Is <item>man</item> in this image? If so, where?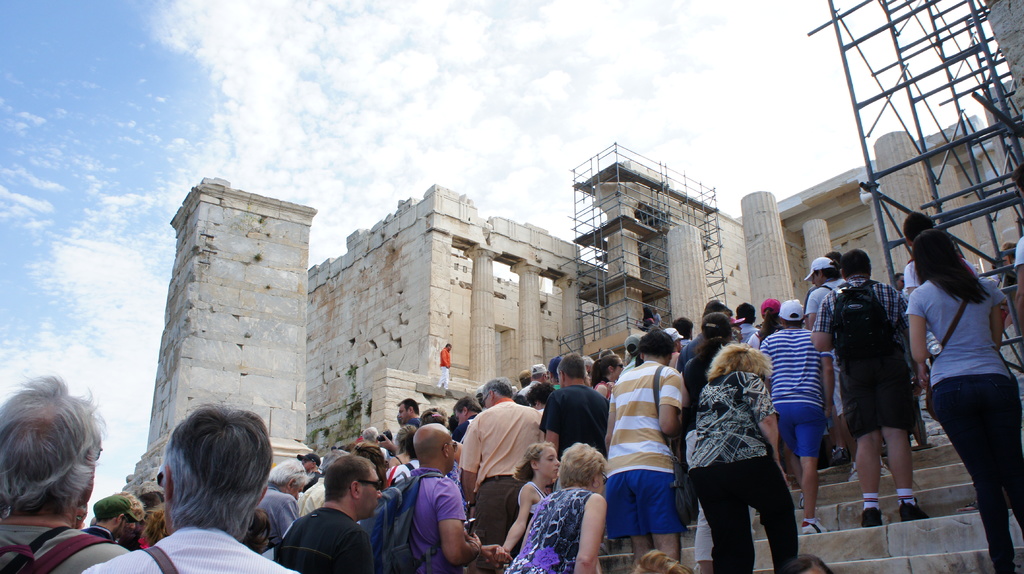
Yes, at bbox(294, 449, 349, 520).
